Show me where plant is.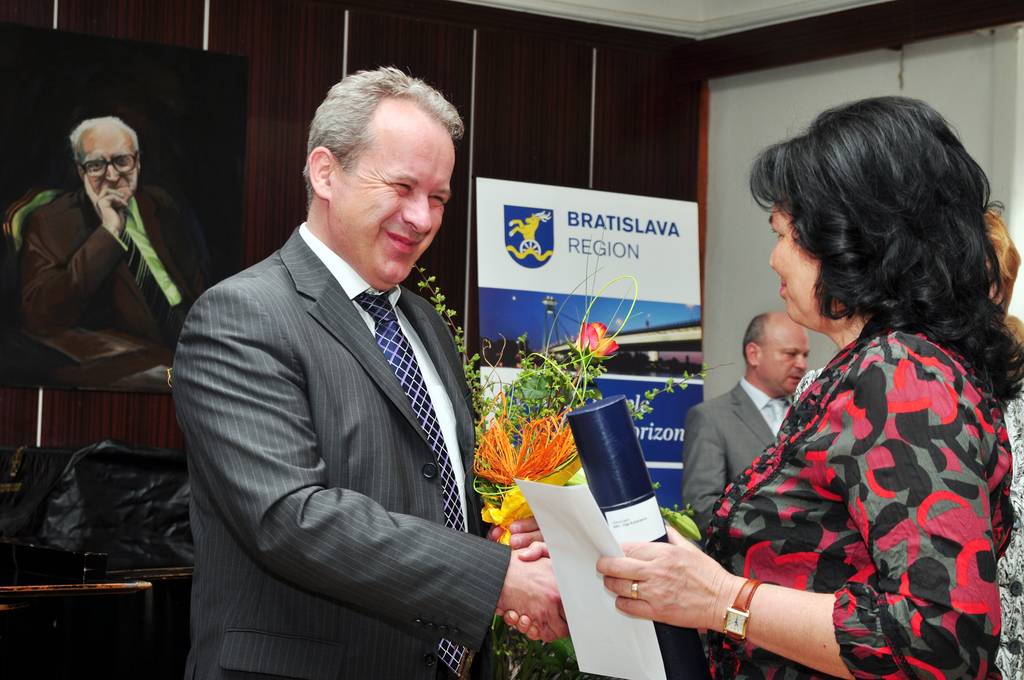
plant is at locate(419, 263, 743, 558).
